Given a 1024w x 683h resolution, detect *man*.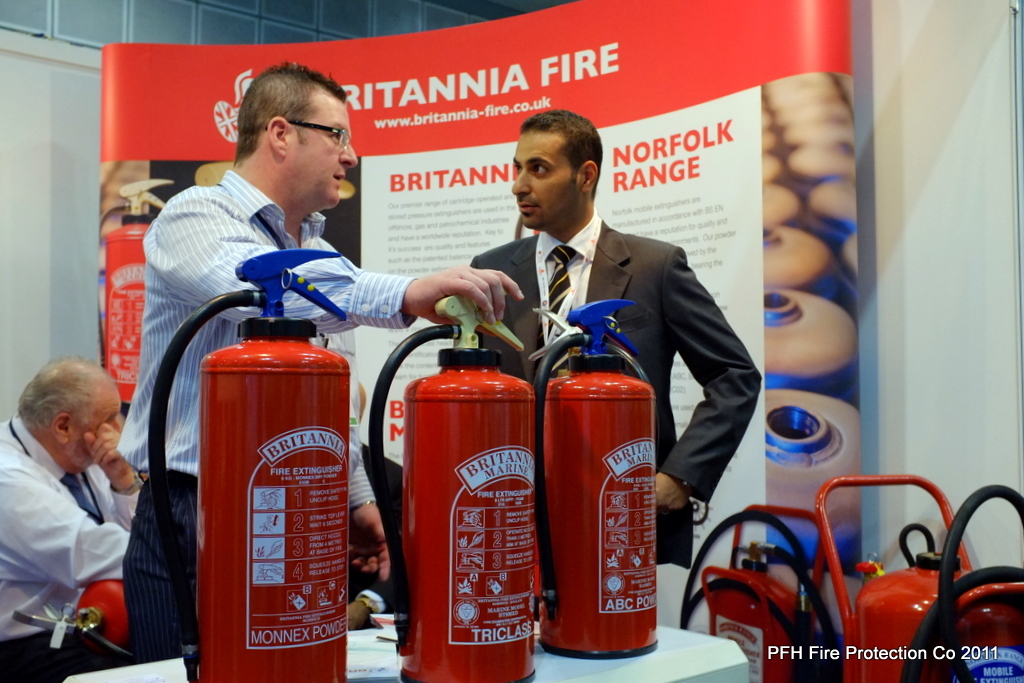
{"left": 472, "top": 110, "right": 765, "bottom": 623}.
